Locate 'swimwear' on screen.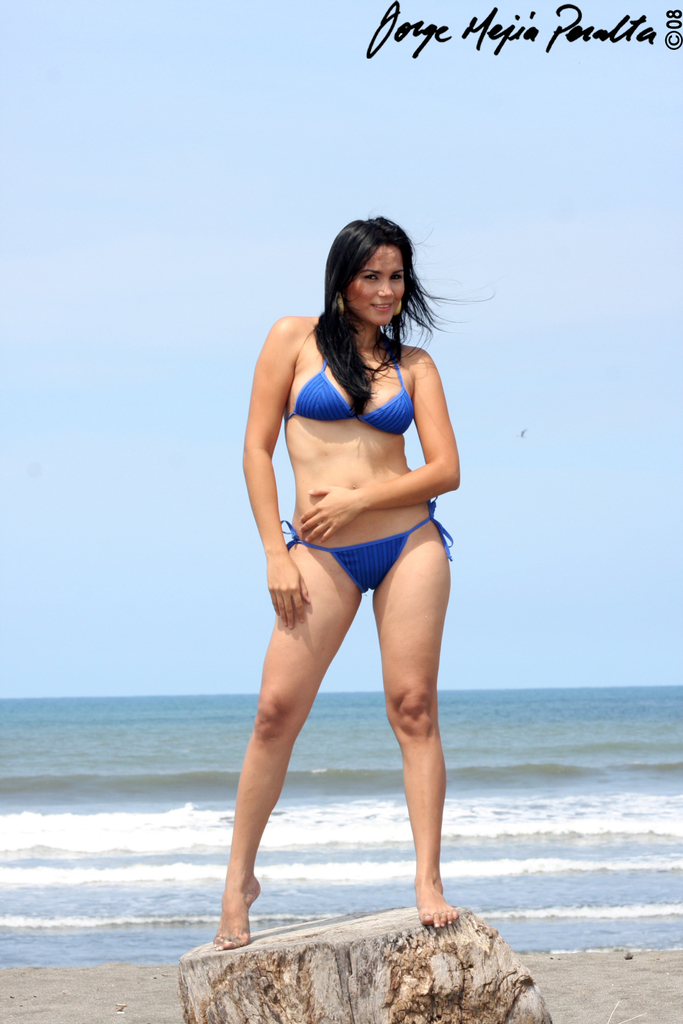
On screen at locate(279, 494, 449, 594).
